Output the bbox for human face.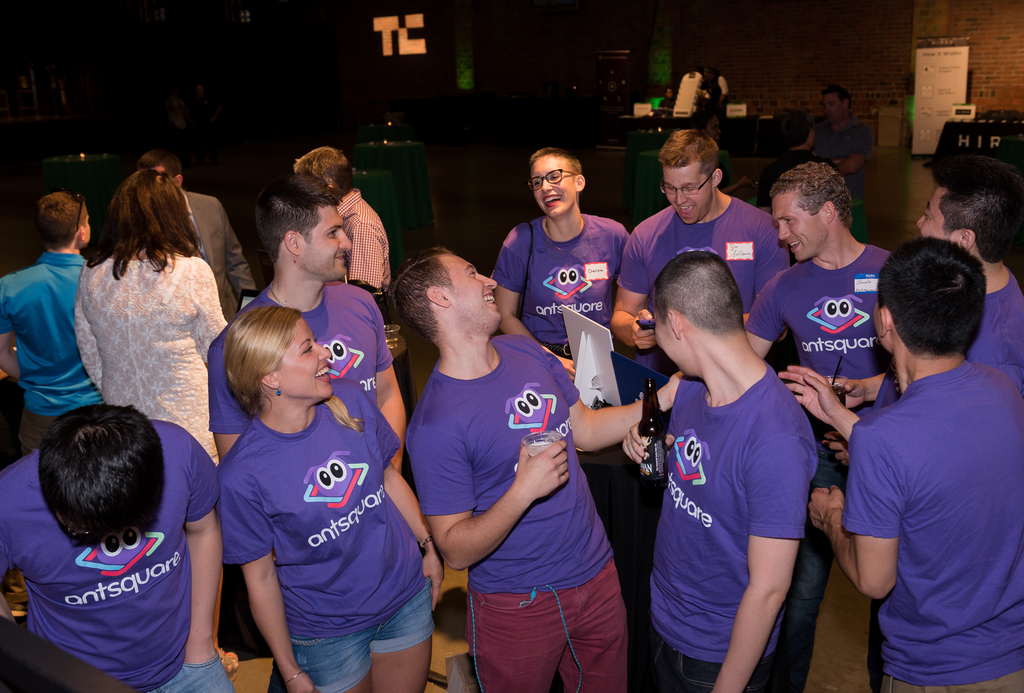
BBox(917, 183, 943, 241).
